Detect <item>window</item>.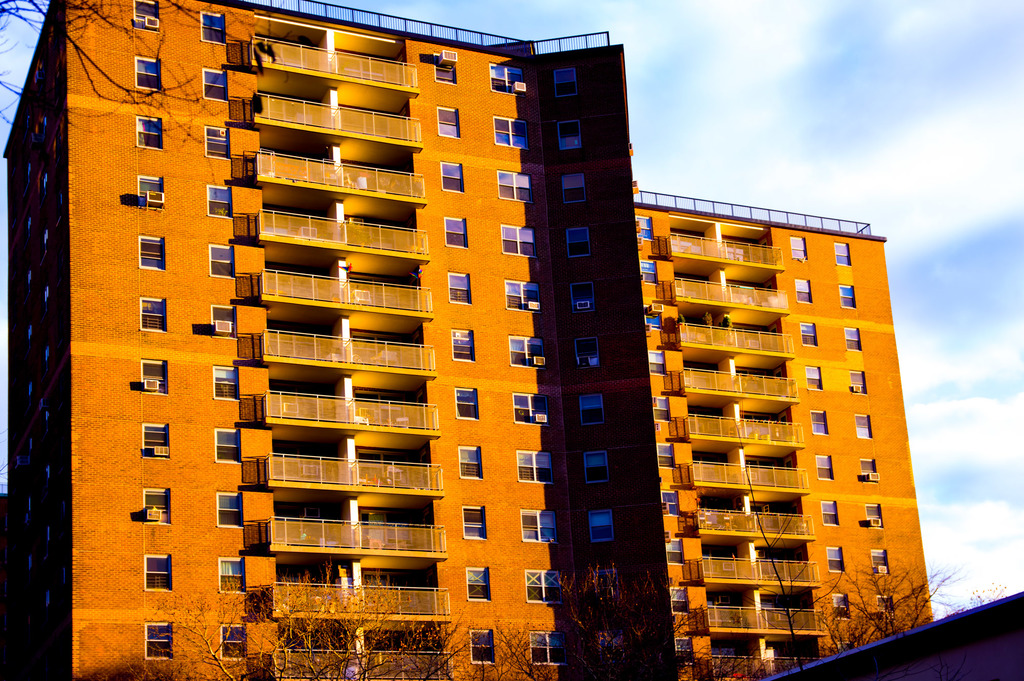
Detected at (left=836, top=241, right=851, bottom=266).
